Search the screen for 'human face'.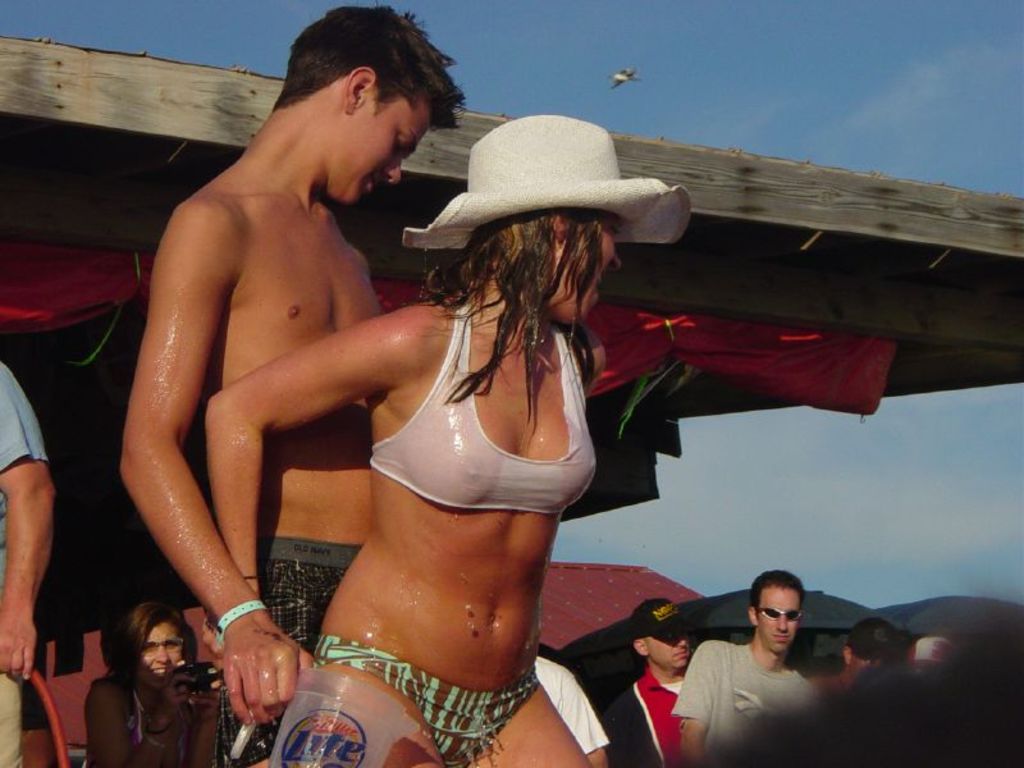
Found at (left=544, top=207, right=628, bottom=326).
